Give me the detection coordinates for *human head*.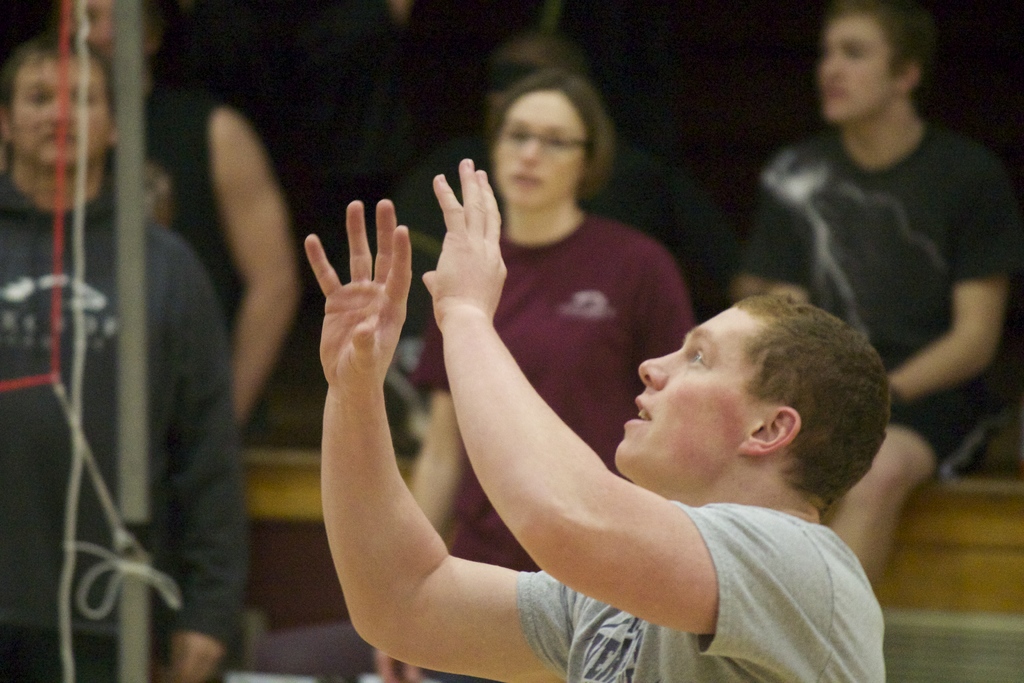
[left=0, top=31, right=120, bottom=174].
